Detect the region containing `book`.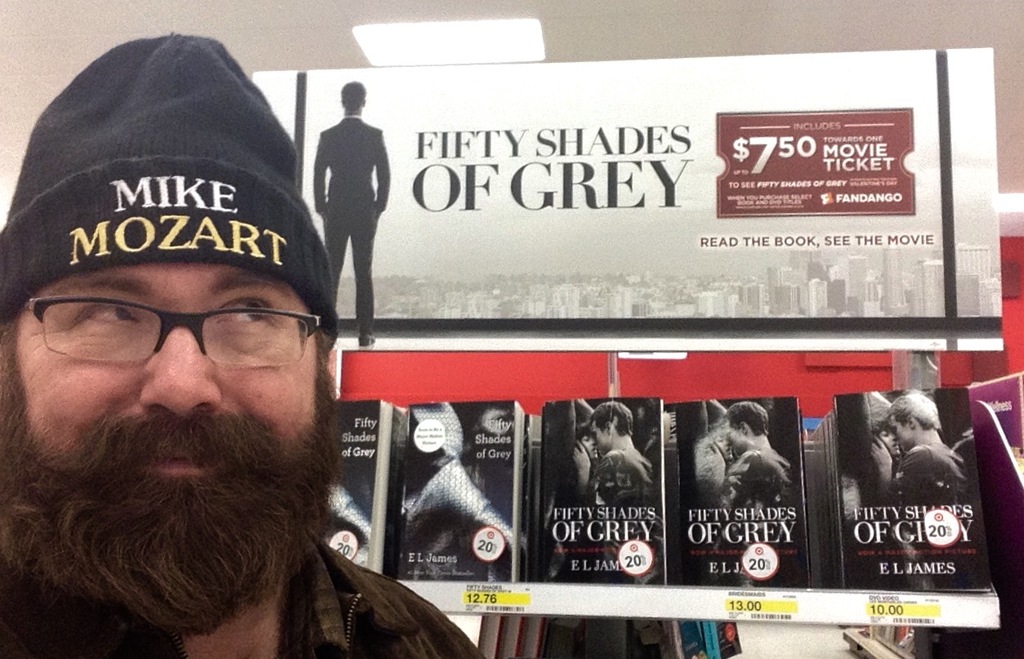
pyautogui.locateOnScreen(532, 397, 671, 585).
